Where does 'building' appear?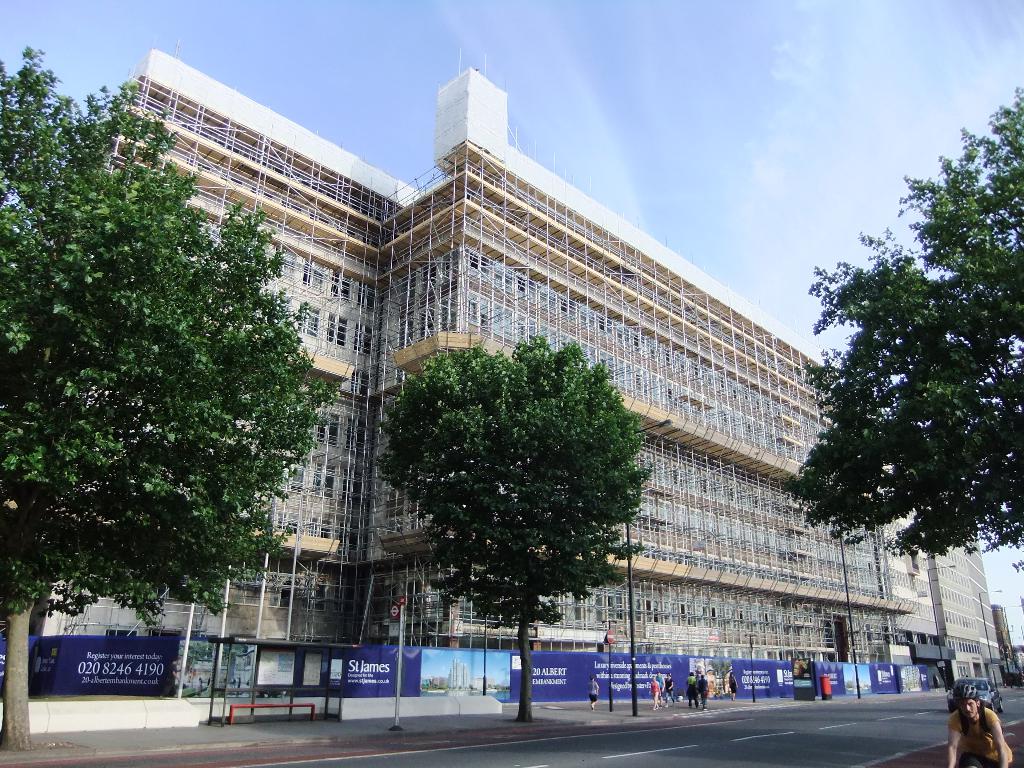
Appears at 35,44,923,688.
